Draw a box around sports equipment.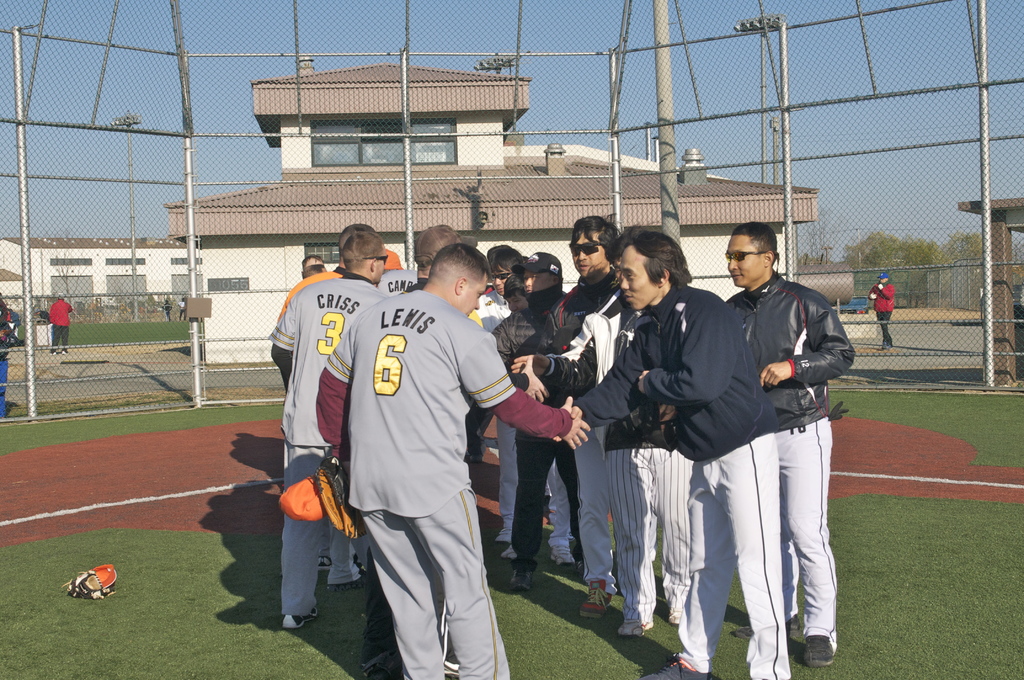
(733, 616, 801, 638).
